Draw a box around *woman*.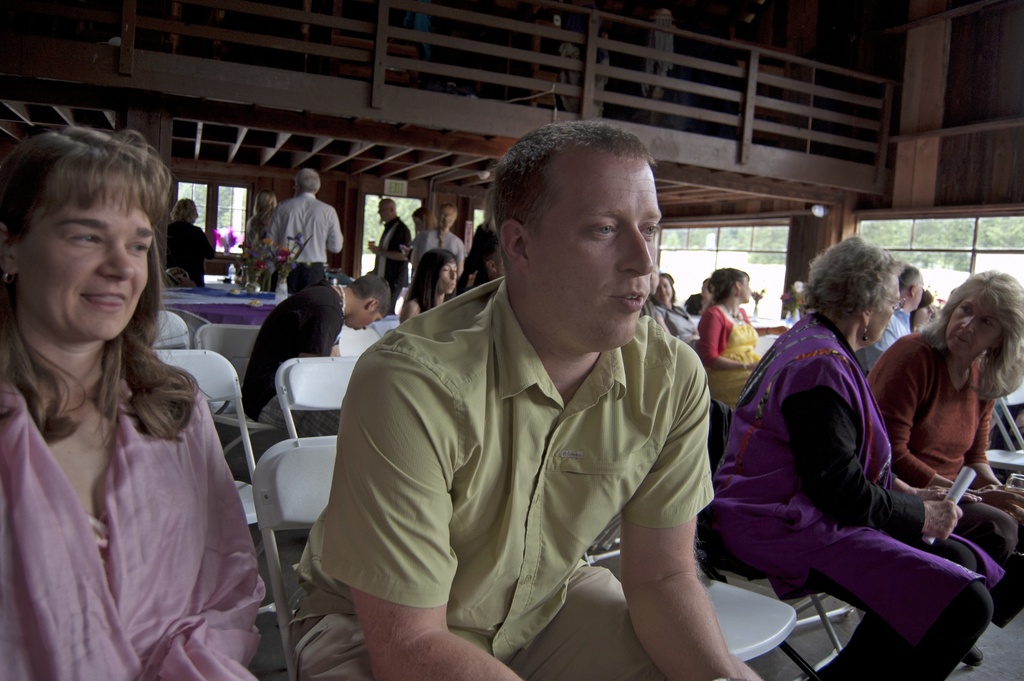
locate(650, 272, 702, 352).
